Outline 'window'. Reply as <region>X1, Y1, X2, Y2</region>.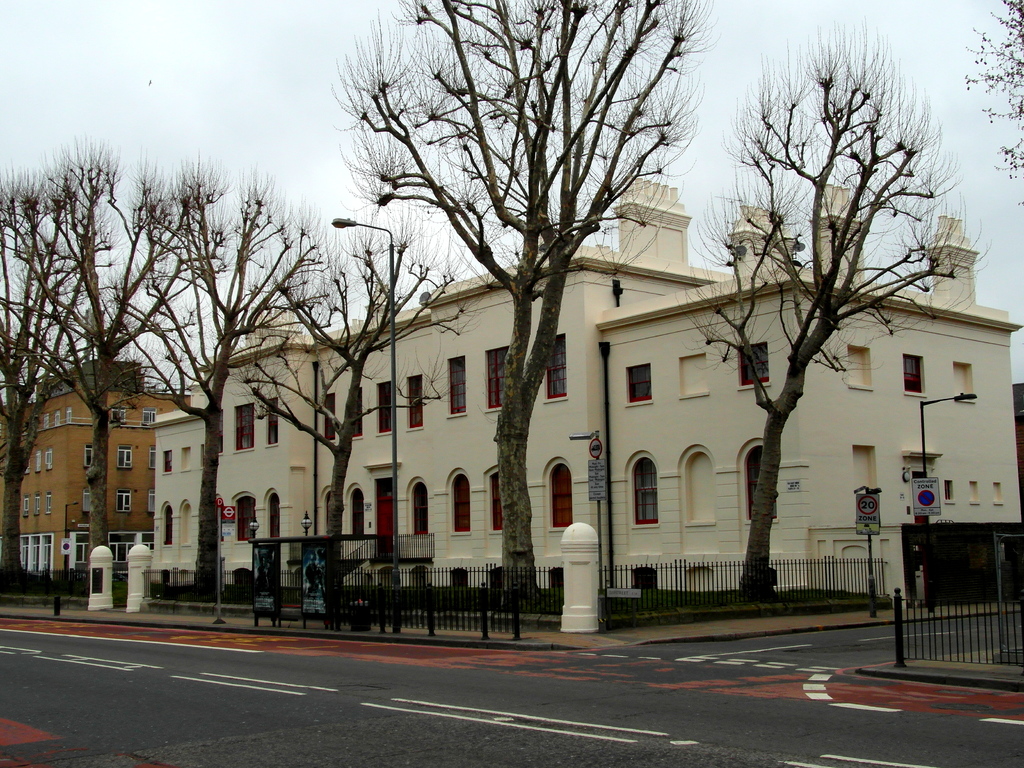
<region>143, 407, 157, 423</region>.
